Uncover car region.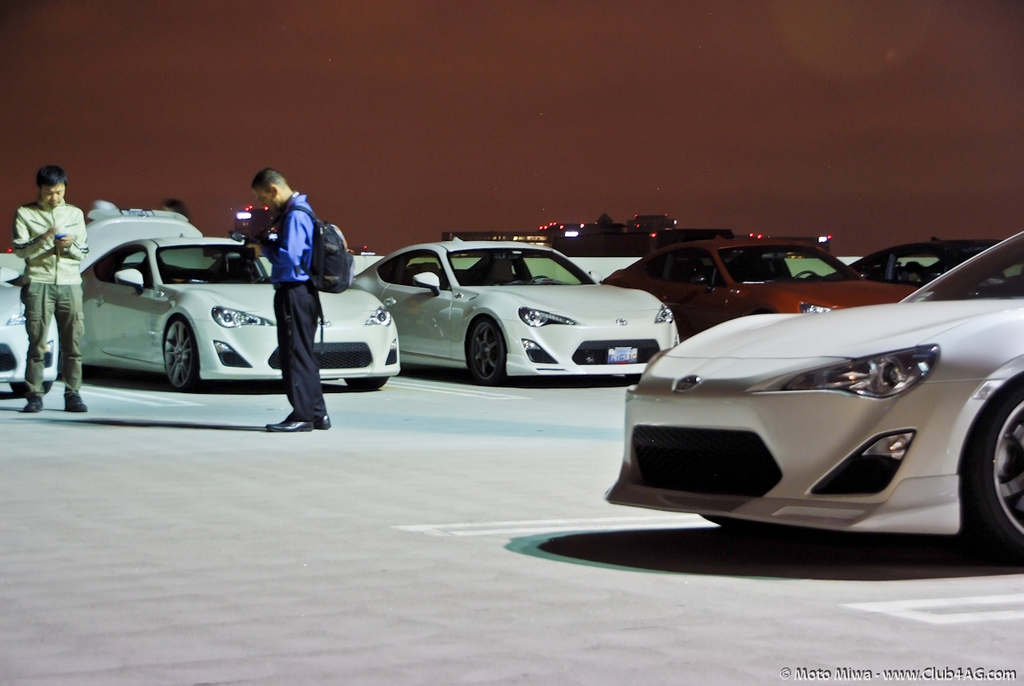
Uncovered: rect(603, 238, 928, 344).
